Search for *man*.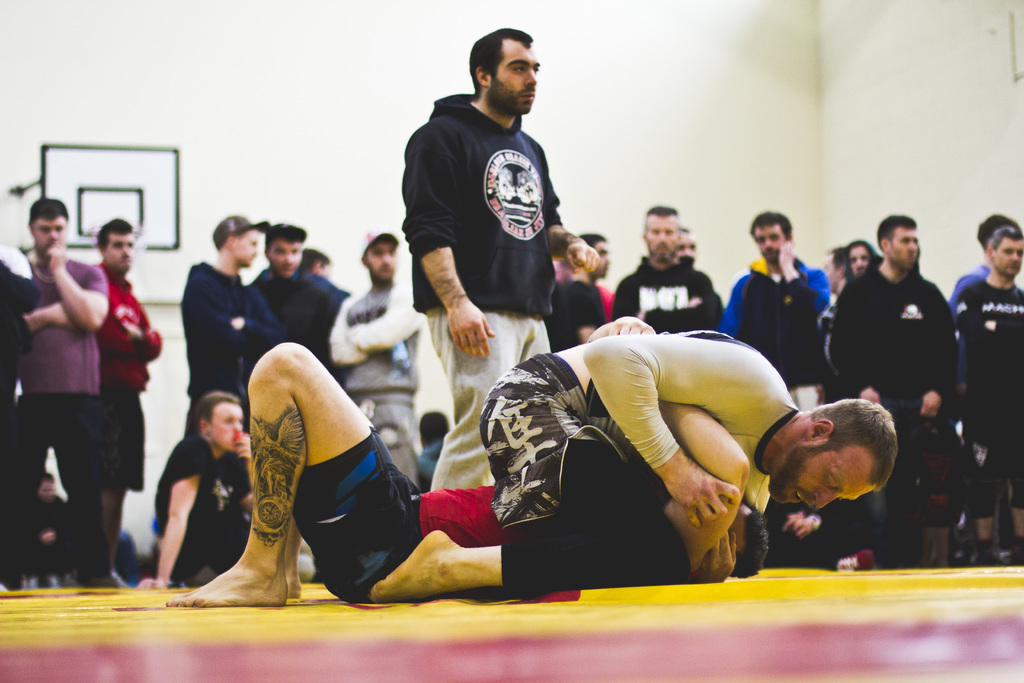
Found at (x1=331, y1=223, x2=424, y2=509).
